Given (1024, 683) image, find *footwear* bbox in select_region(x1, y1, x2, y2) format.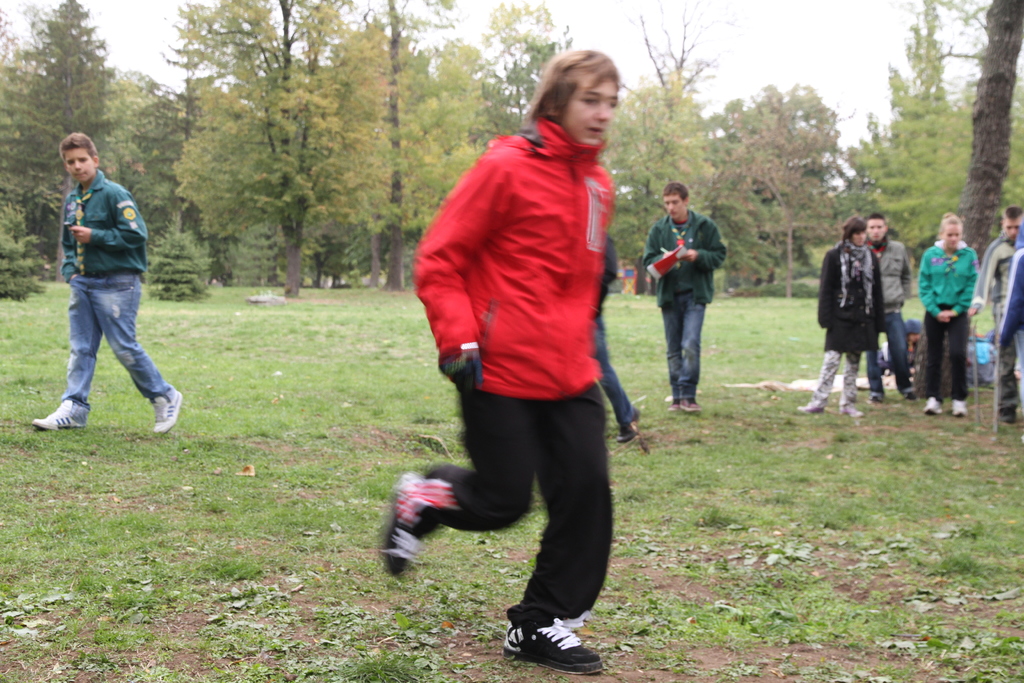
select_region(838, 403, 864, 420).
